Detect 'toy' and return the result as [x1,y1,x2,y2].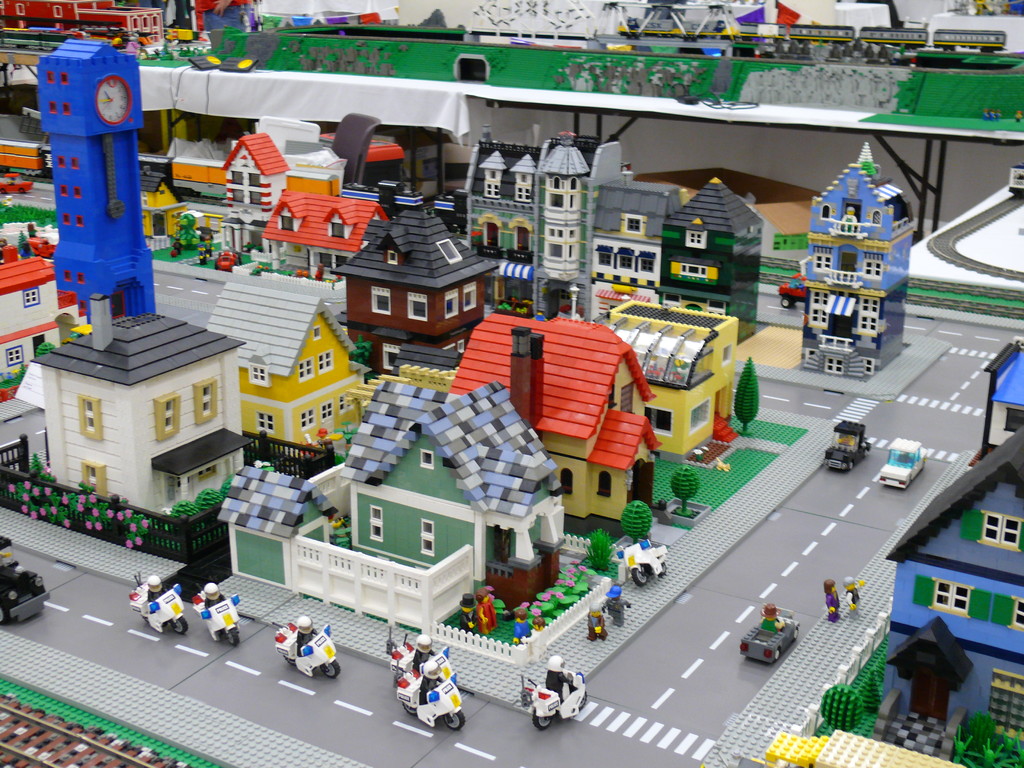
[384,621,468,734].
